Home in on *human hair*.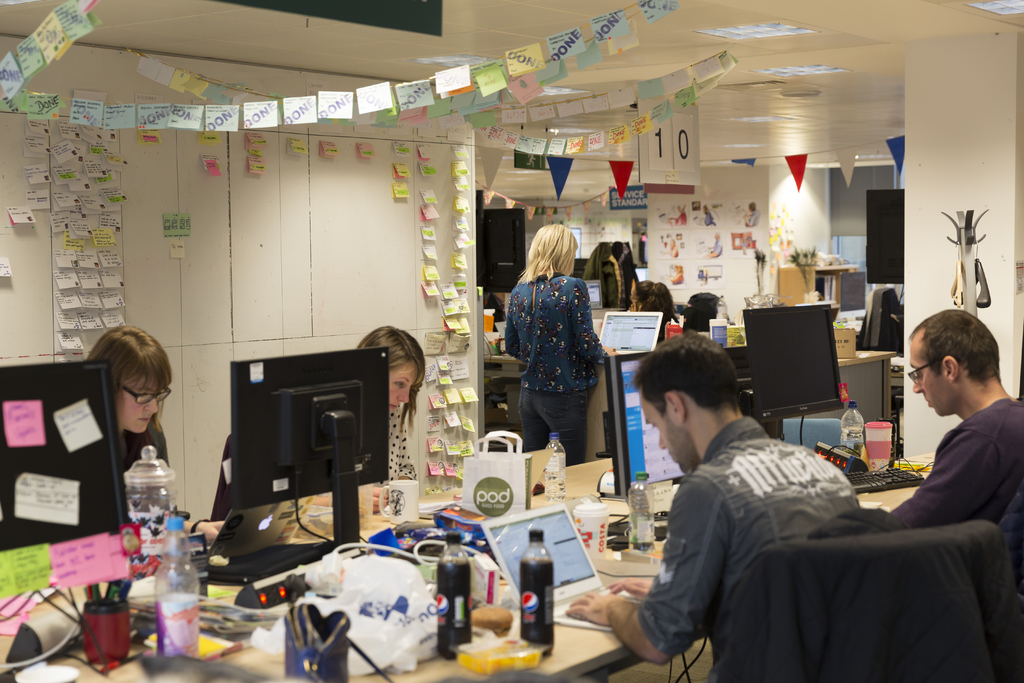
Homed in at bbox(905, 309, 1001, 388).
